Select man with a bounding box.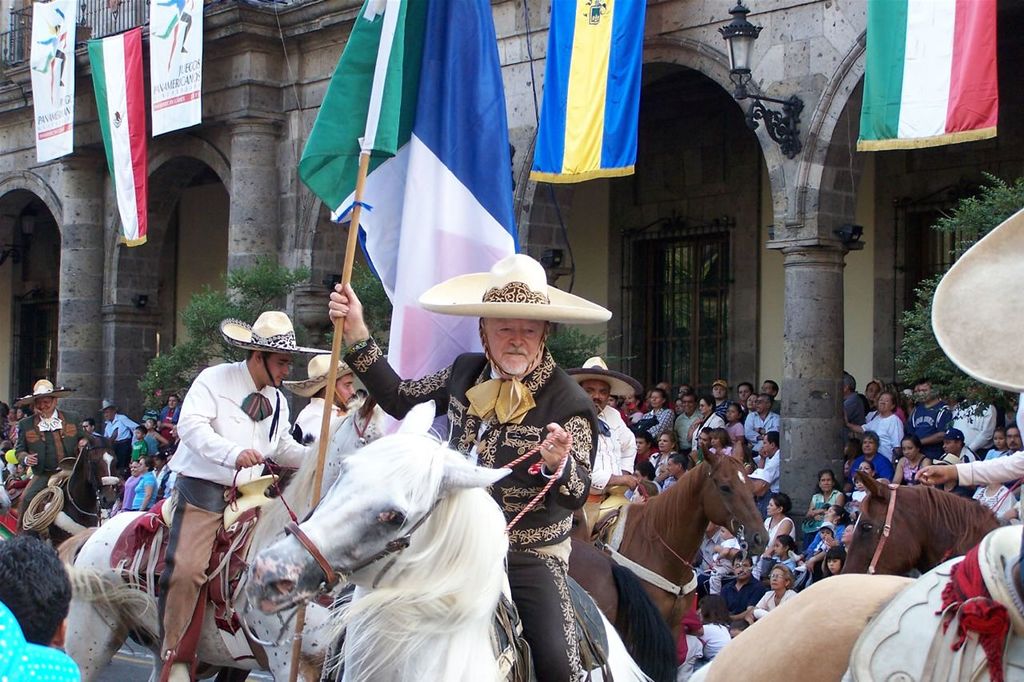
x1=937 y1=426 x2=983 y2=460.
